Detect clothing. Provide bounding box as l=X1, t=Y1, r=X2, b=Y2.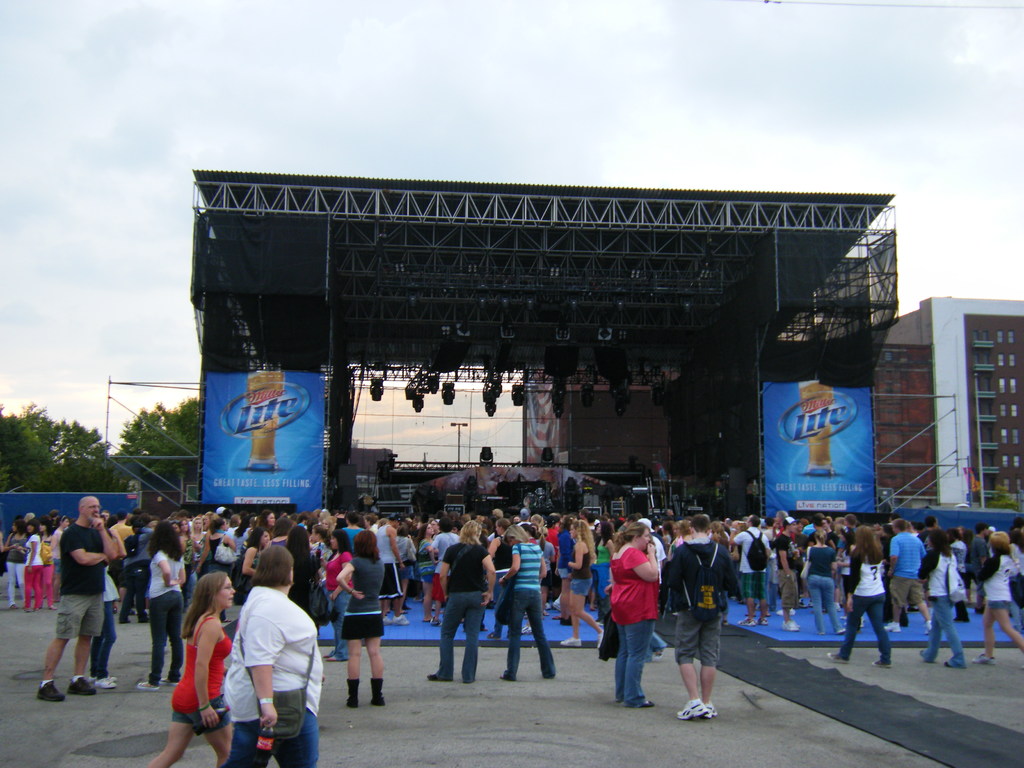
l=884, t=524, r=924, b=572.
